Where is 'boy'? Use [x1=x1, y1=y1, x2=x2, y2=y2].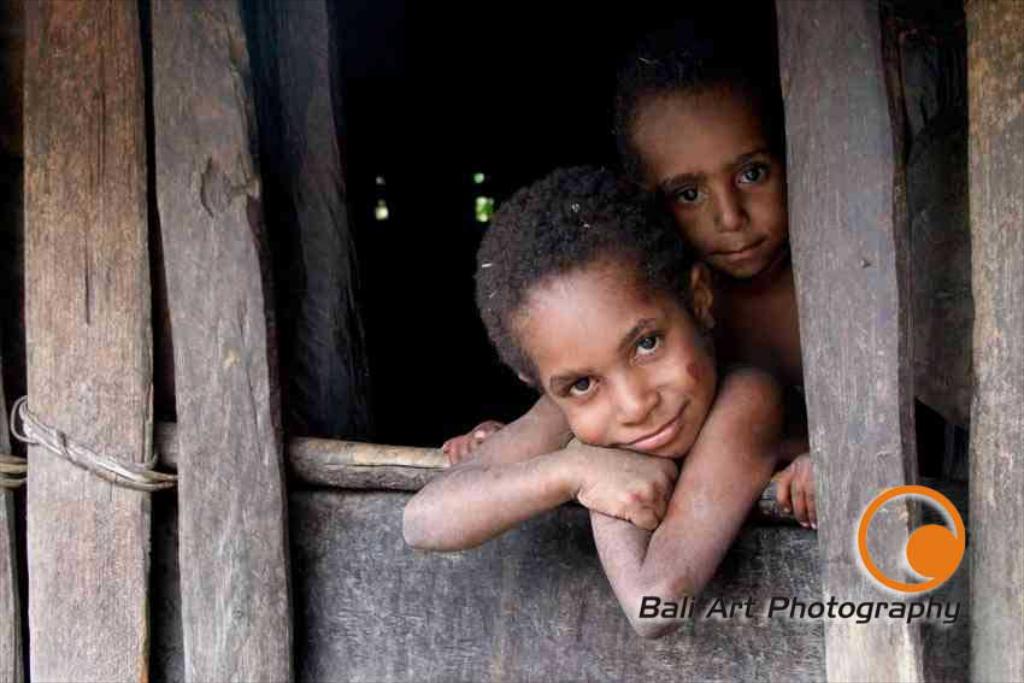
[x1=620, y1=43, x2=817, y2=526].
